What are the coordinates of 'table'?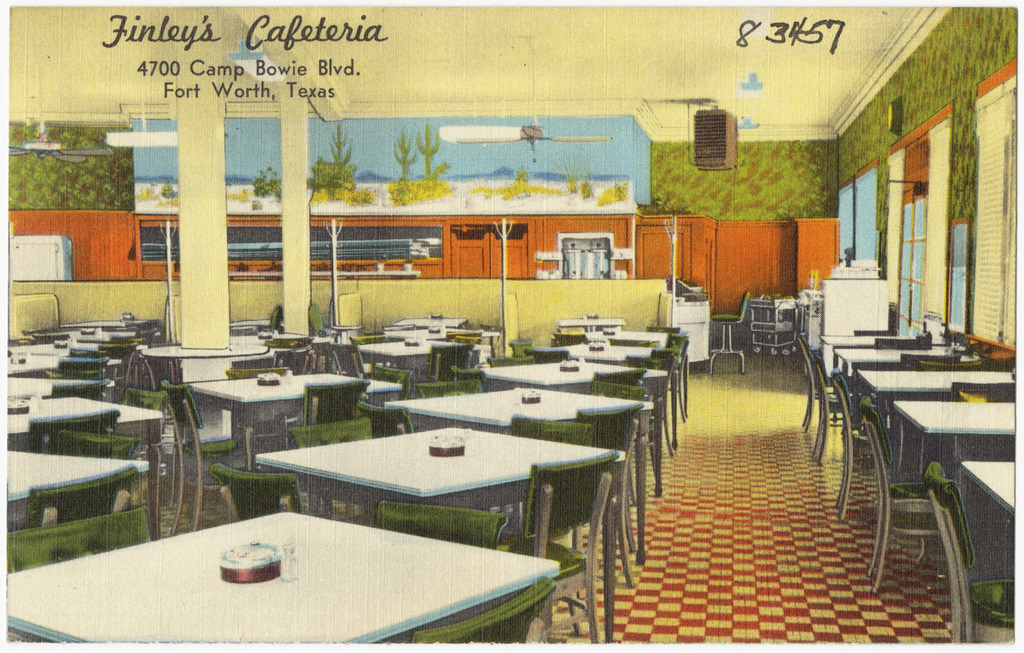
BBox(556, 318, 623, 331).
